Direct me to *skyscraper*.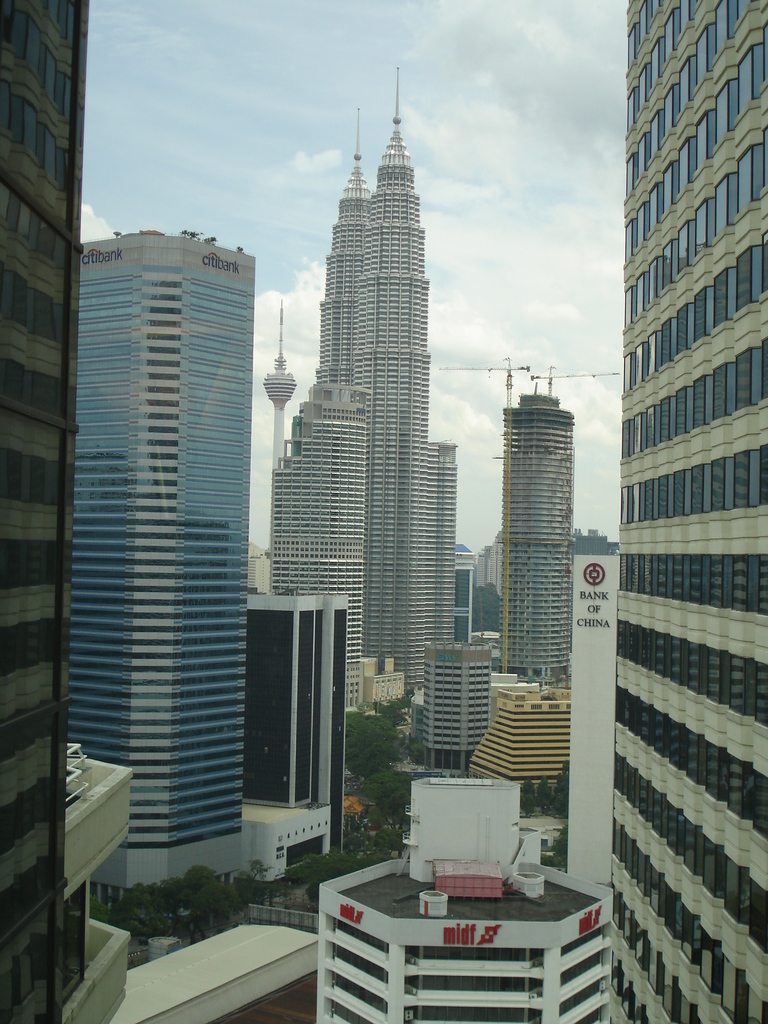
Direction: crop(252, 79, 492, 776).
